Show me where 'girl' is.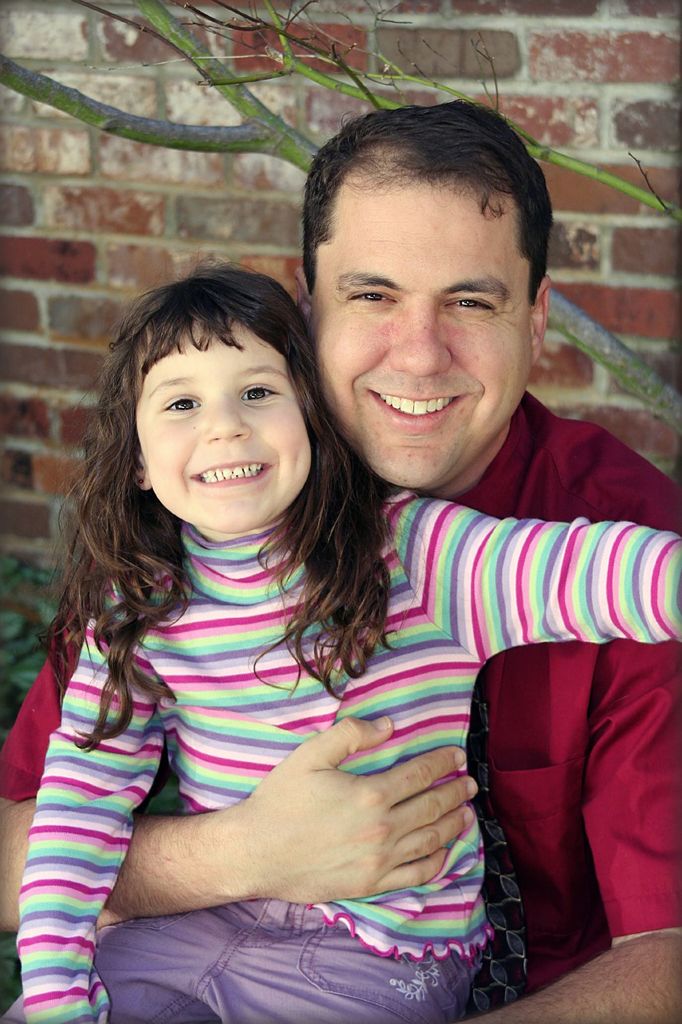
'girl' is at 9, 266, 681, 1023.
